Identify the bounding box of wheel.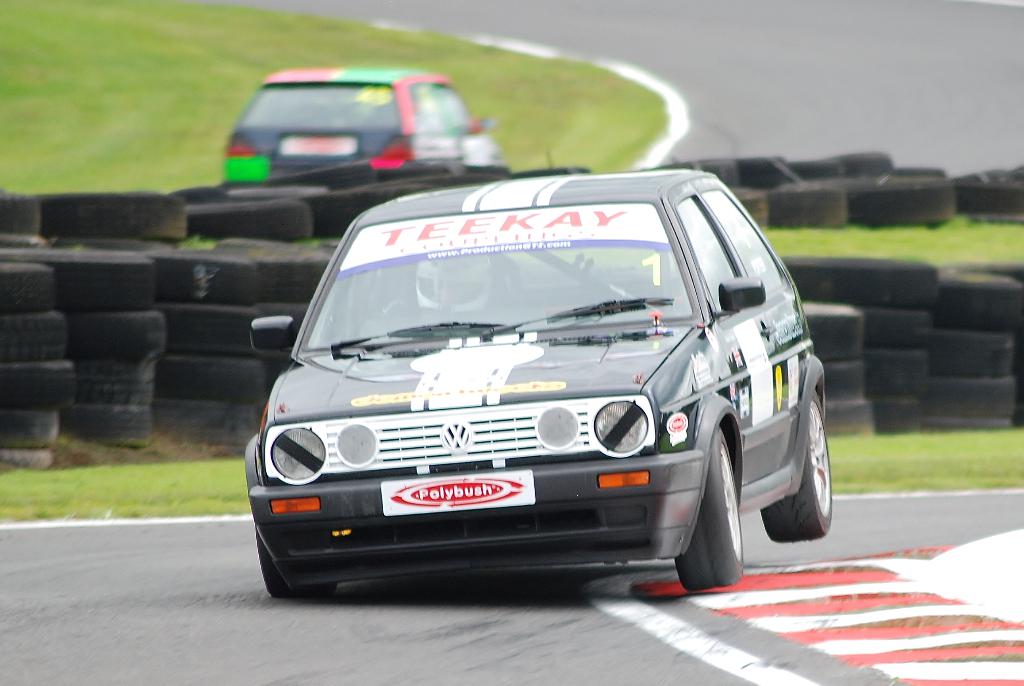
box(691, 433, 749, 569).
